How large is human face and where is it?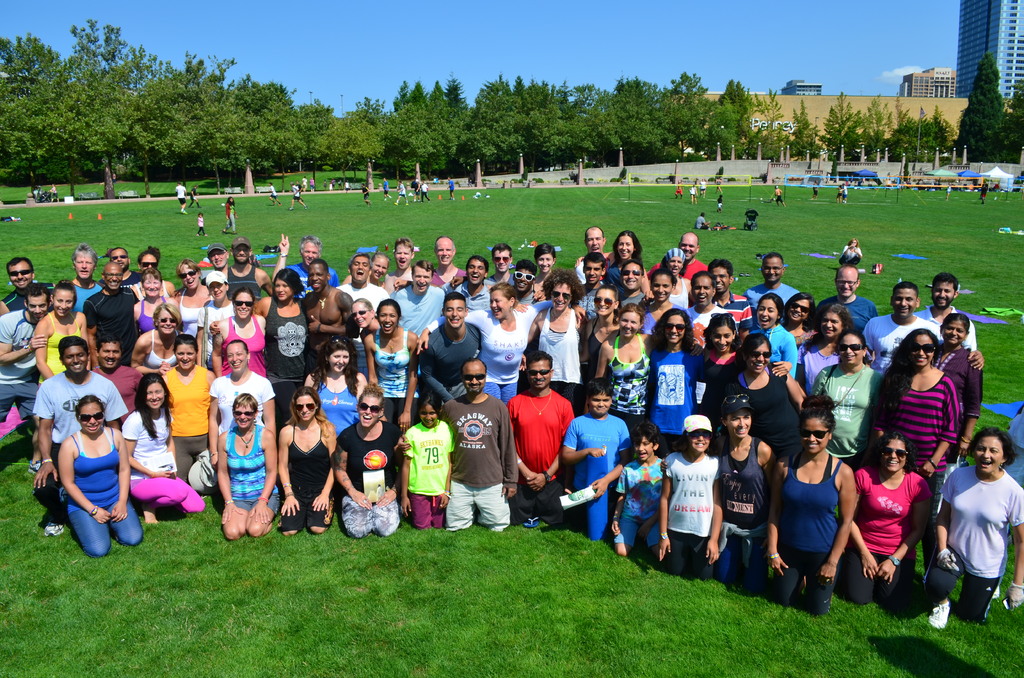
Bounding box: x1=513 y1=266 x2=529 y2=291.
